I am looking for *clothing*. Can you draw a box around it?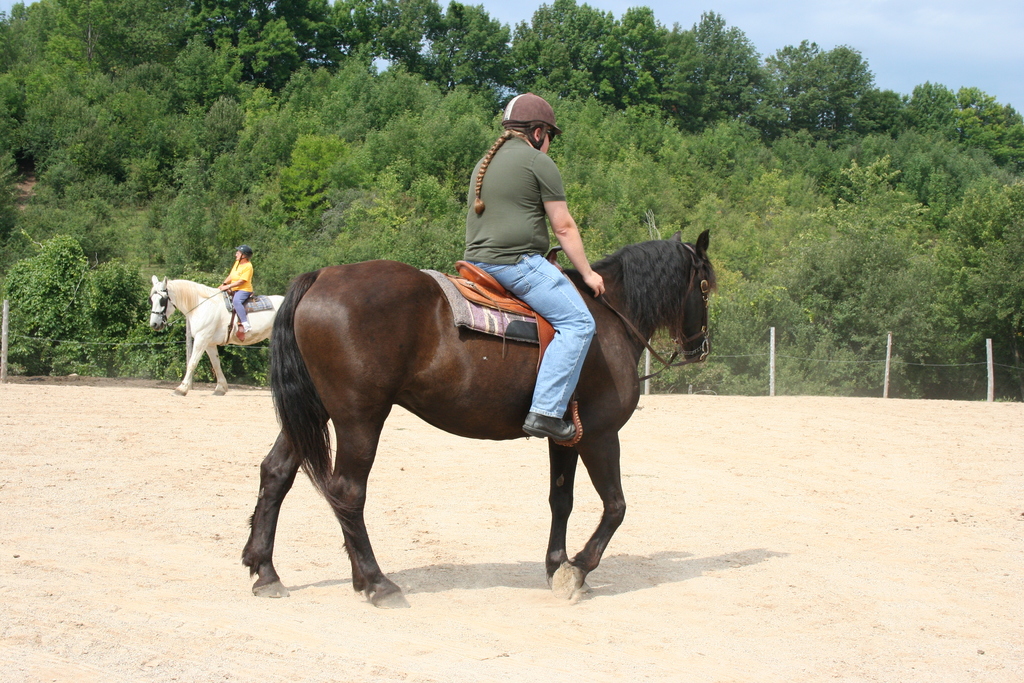
Sure, the bounding box is {"x1": 461, "y1": 134, "x2": 597, "y2": 420}.
